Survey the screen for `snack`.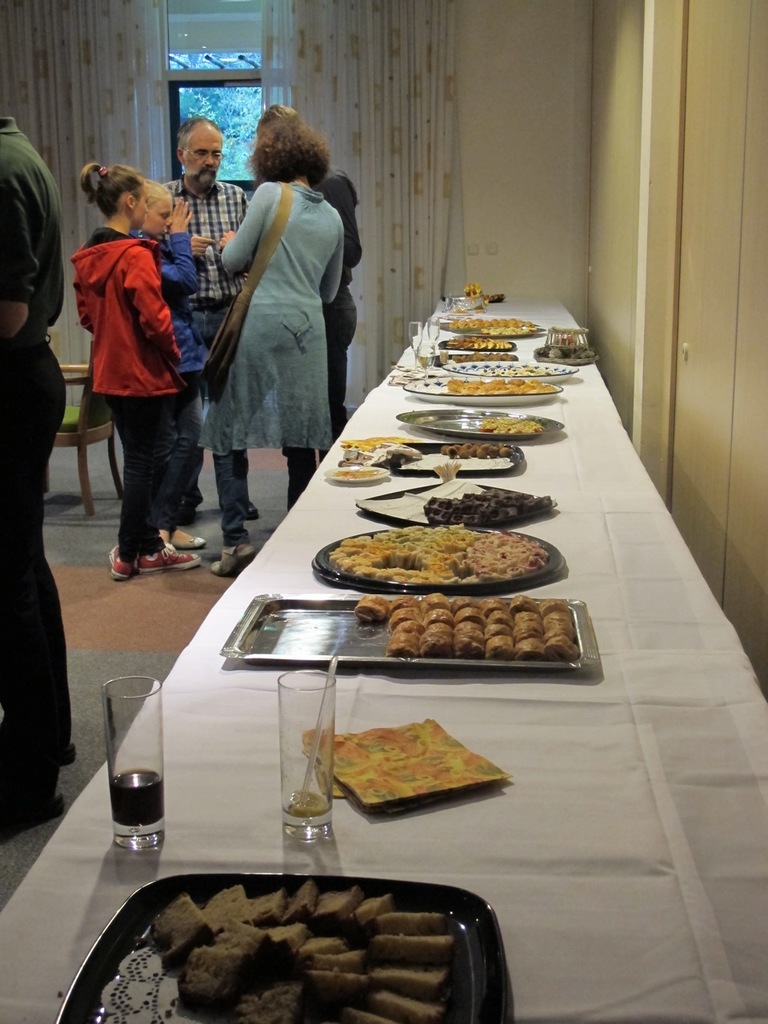
Survey found: rect(510, 598, 539, 612).
